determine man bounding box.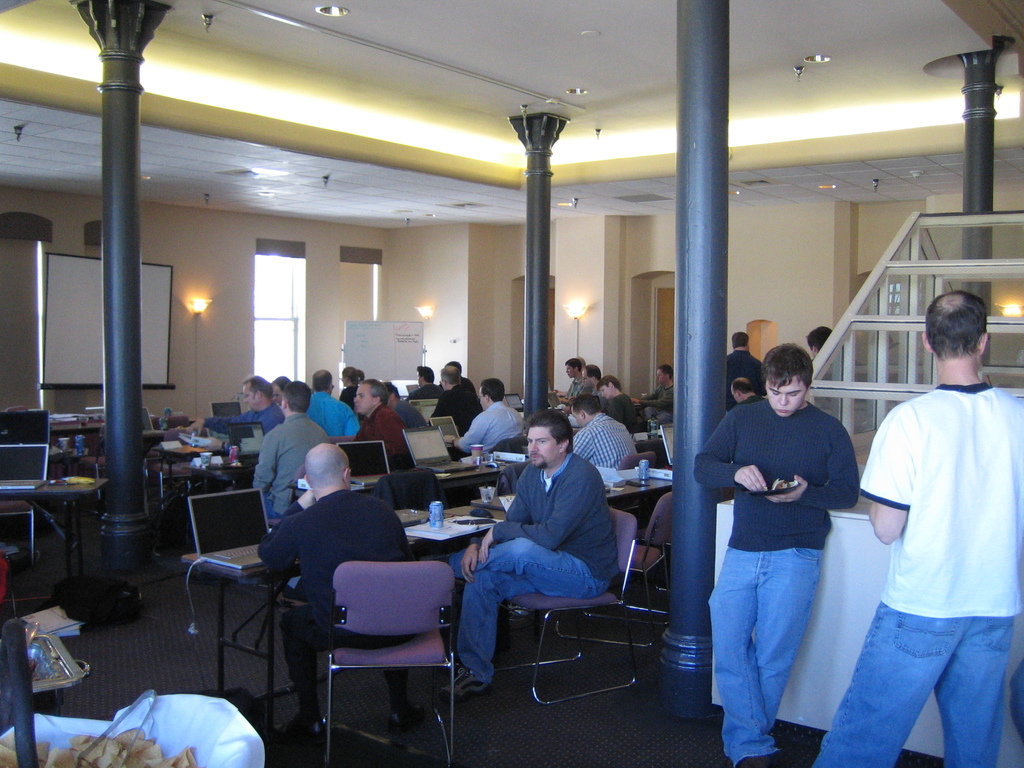
Determined: bbox=(692, 343, 859, 767).
